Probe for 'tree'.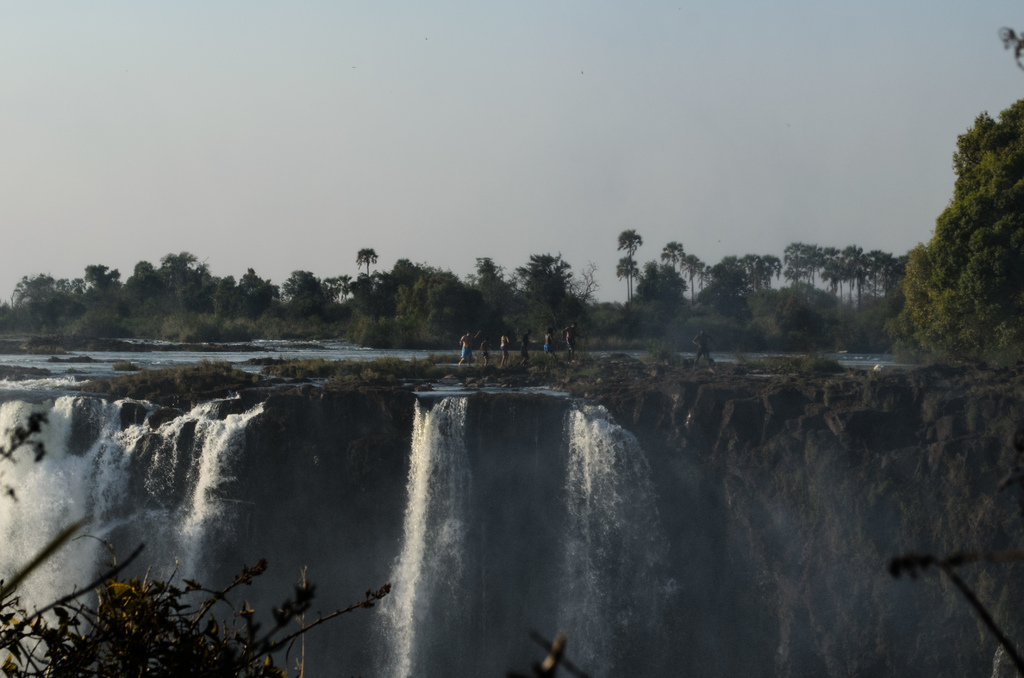
Probe result: crop(907, 80, 1022, 377).
